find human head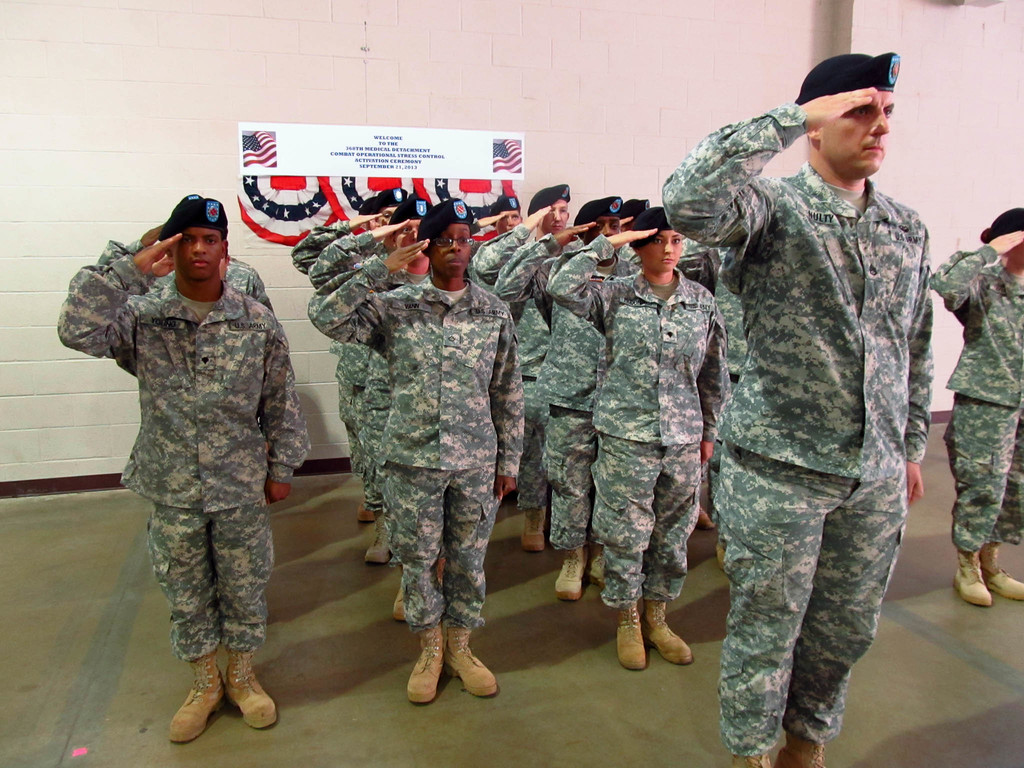
<box>353,192,380,232</box>
